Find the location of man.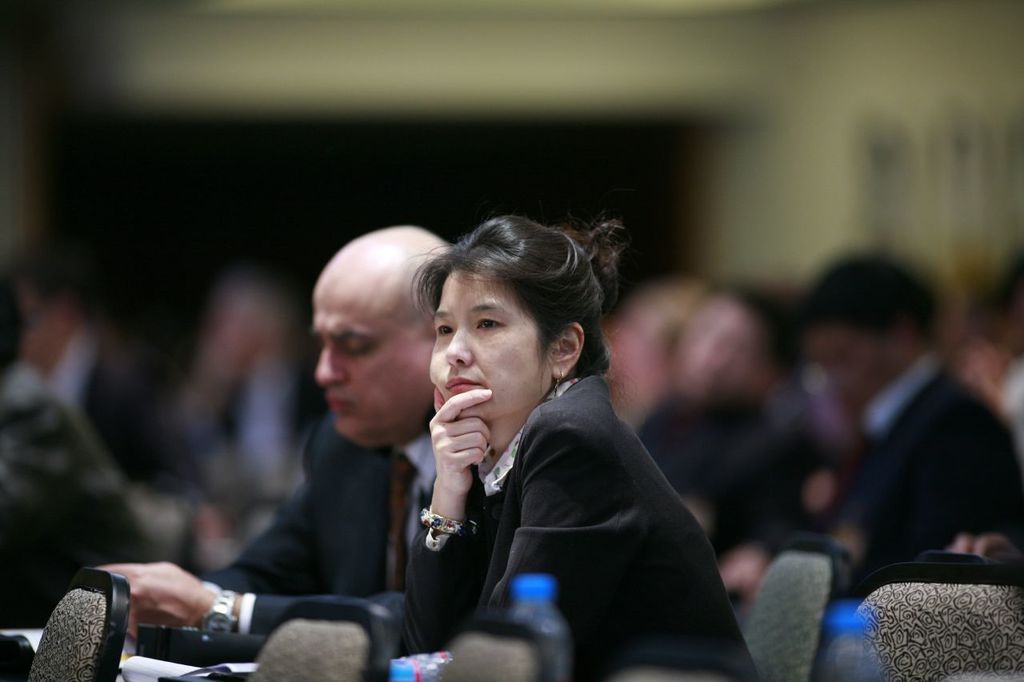
Location: locate(93, 224, 452, 655).
